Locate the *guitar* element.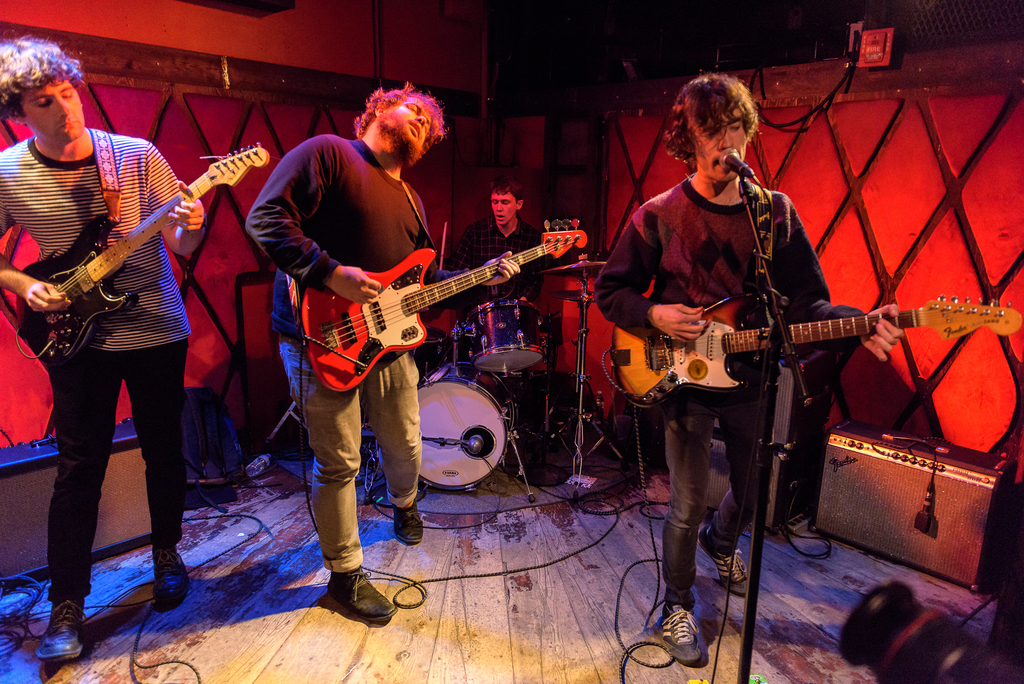
Element bbox: [x1=11, y1=148, x2=277, y2=373].
